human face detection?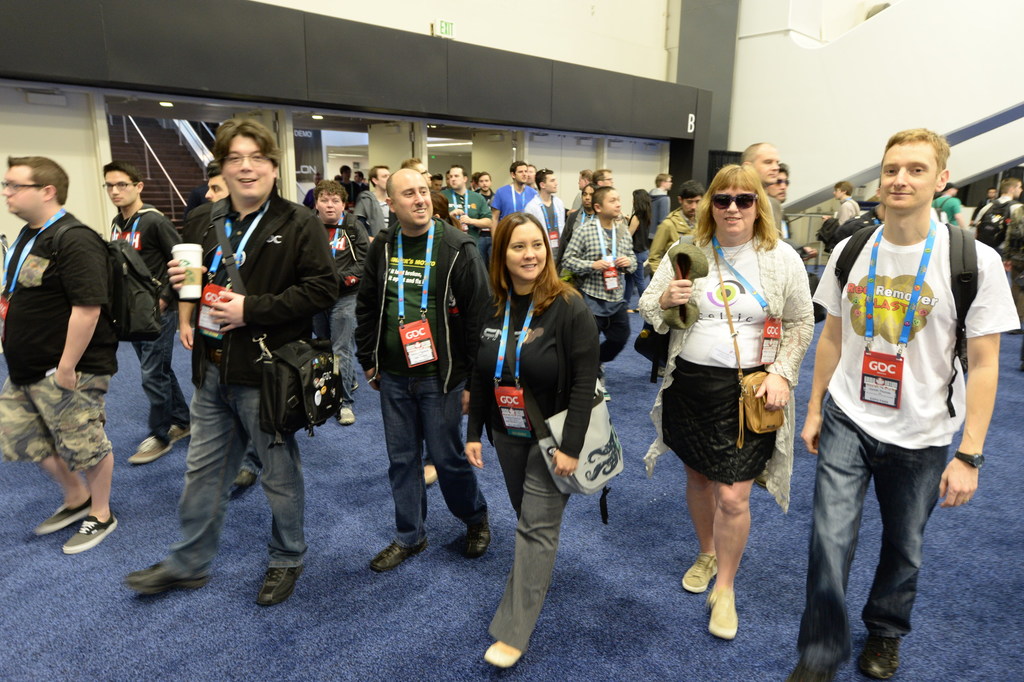
(left=394, top=175, right=433, bottom=224)
